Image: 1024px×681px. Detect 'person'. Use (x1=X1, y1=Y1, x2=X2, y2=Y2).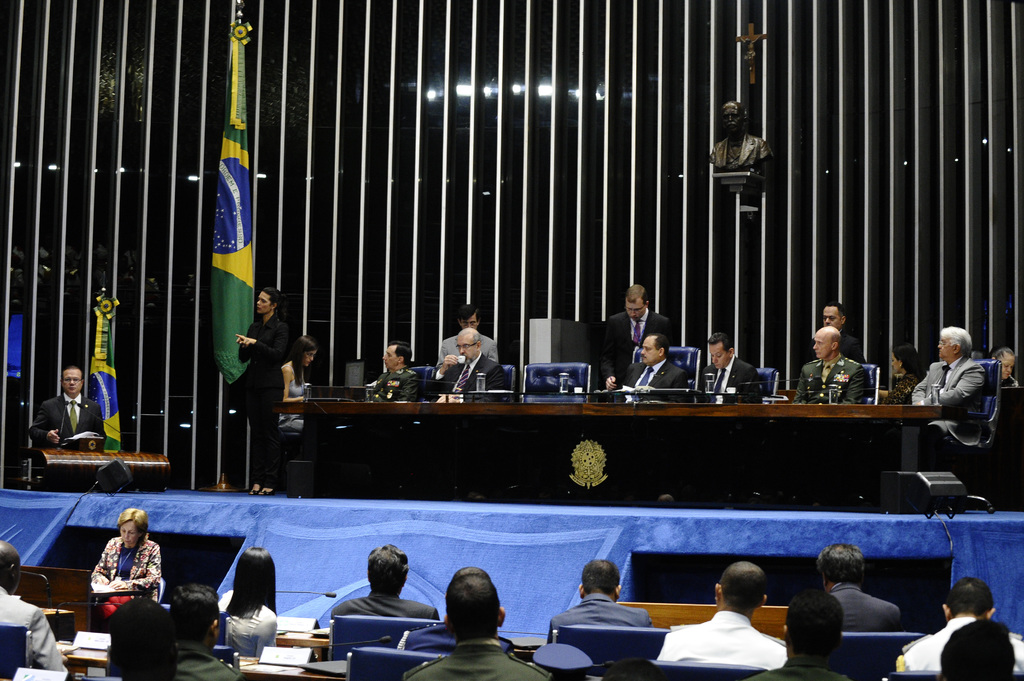
(x1=879, y1=339, x2=932, y2=405).
